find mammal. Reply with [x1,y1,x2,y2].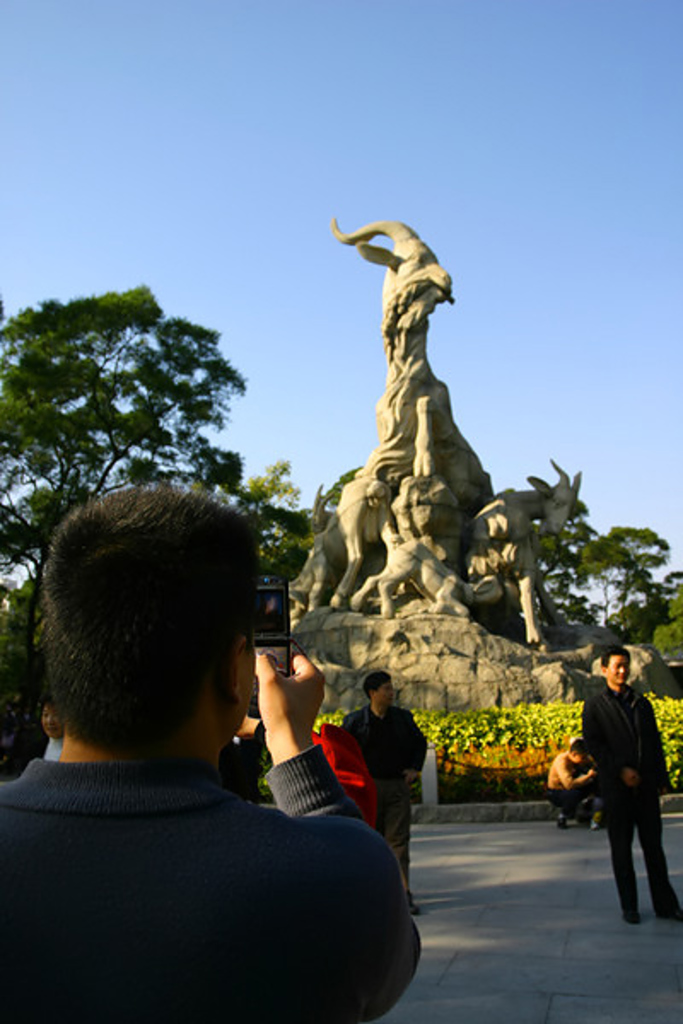
[0,480,423,1022].
